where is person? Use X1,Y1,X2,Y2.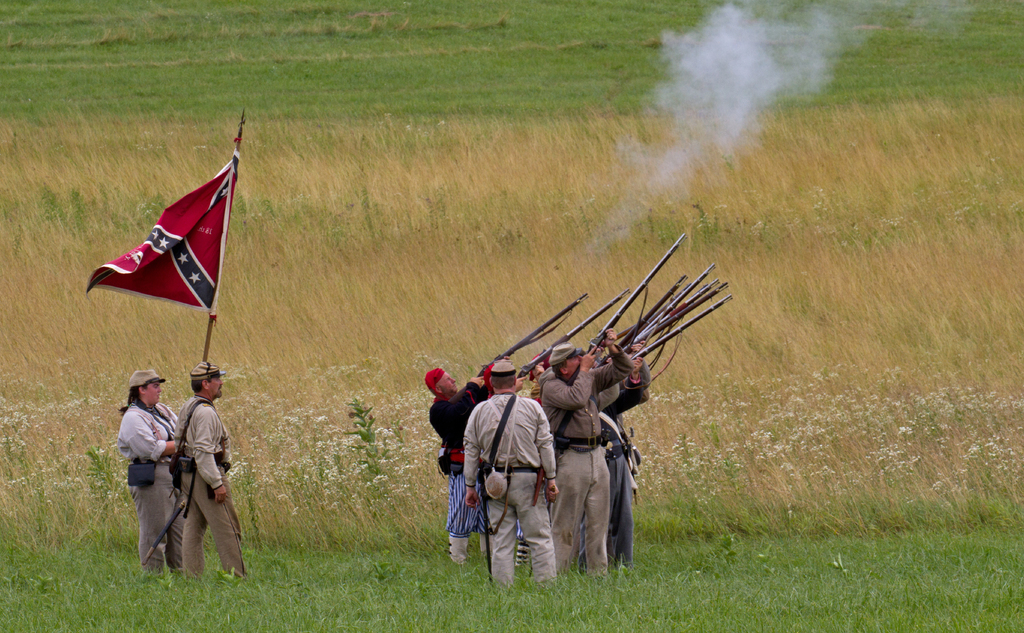
118,370,188,589.
